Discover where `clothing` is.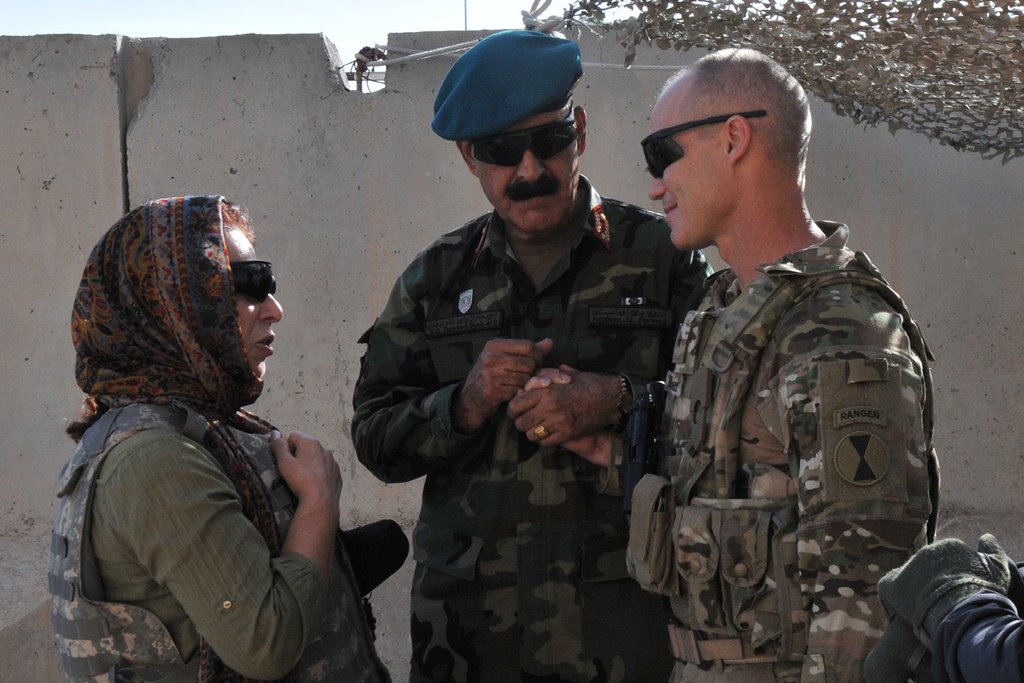
Discovered at bbox(604, 174, 959, 676).
